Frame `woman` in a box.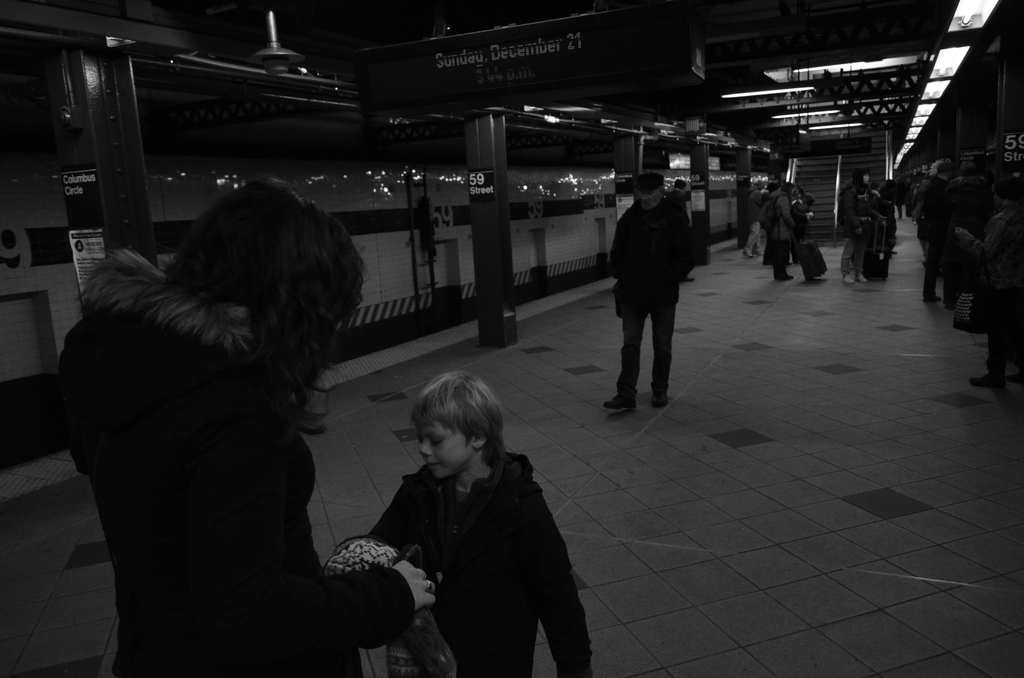
region(764, 182, 801, 284).
